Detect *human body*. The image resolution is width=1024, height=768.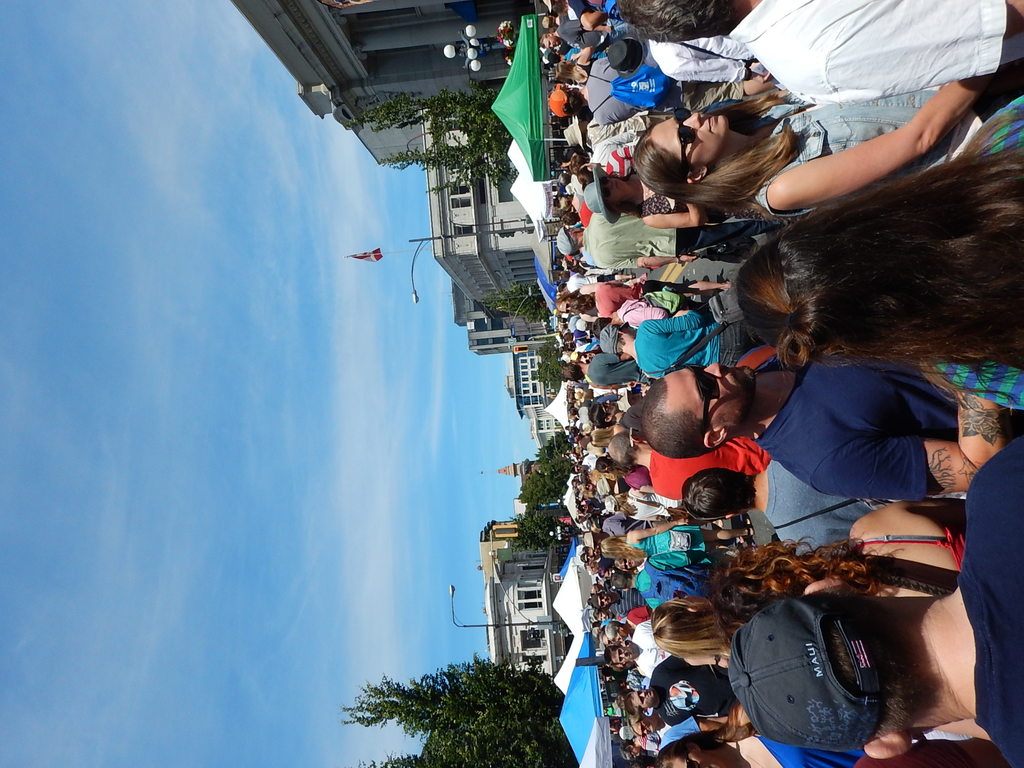
623:648:742:726.
